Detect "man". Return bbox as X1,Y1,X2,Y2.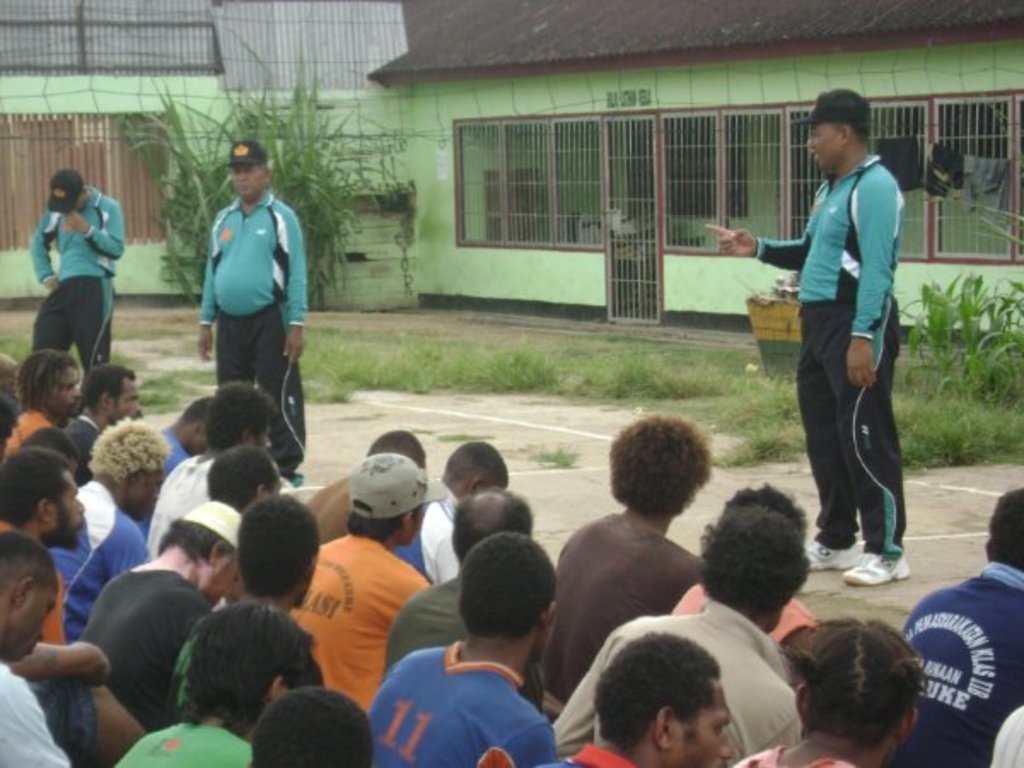
183,148,302,456.
